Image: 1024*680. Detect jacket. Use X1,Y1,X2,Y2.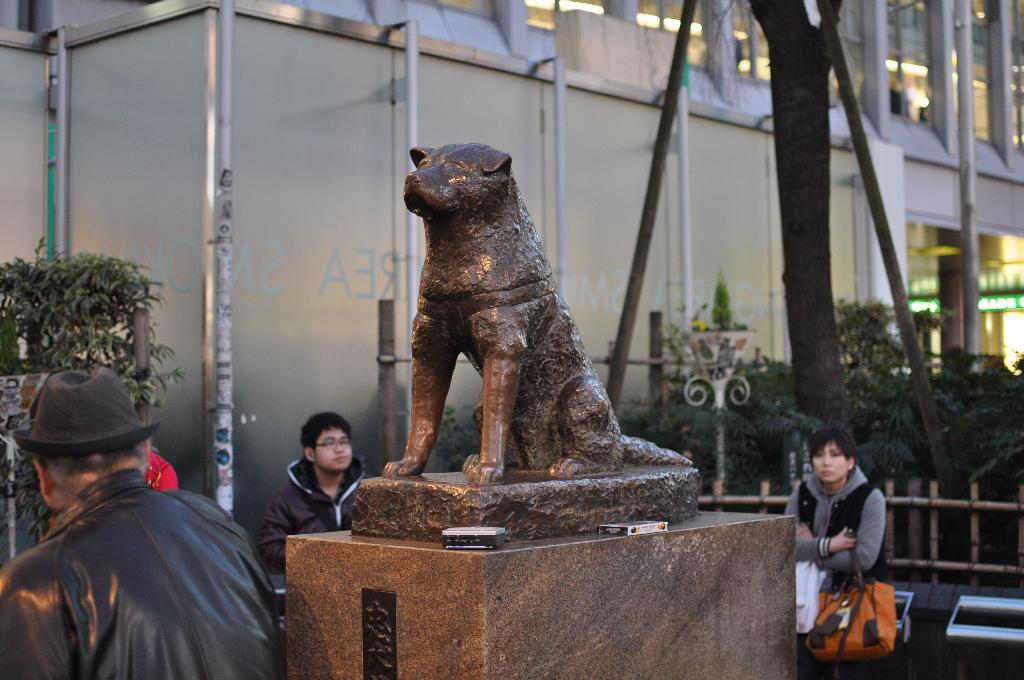
255,457,360,569.
